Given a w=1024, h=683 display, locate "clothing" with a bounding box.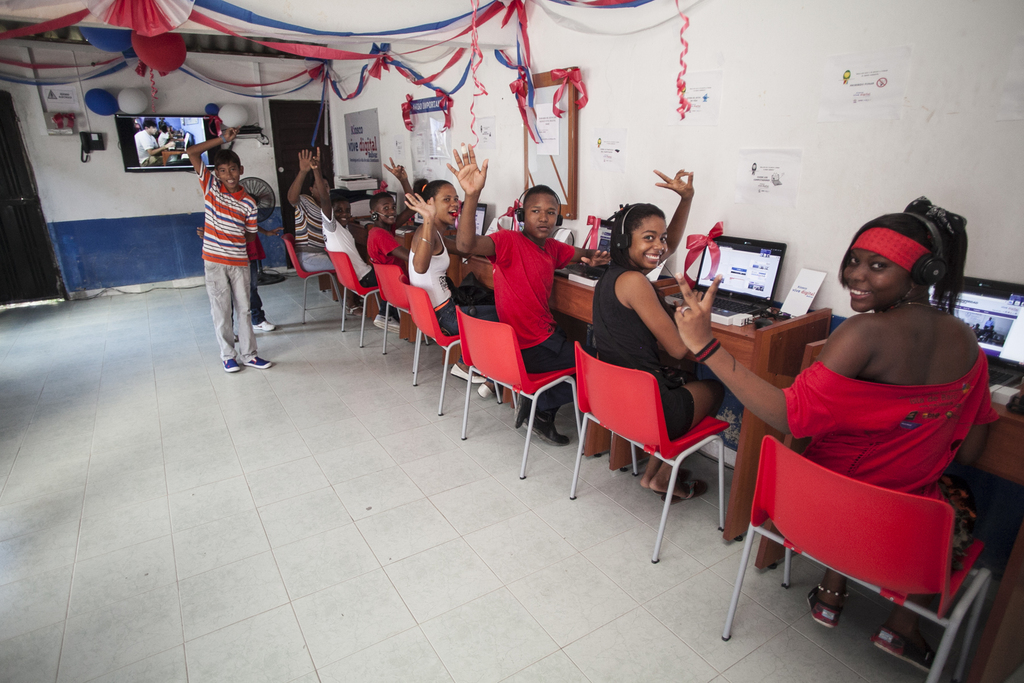
Located: (584,259,692,440).
